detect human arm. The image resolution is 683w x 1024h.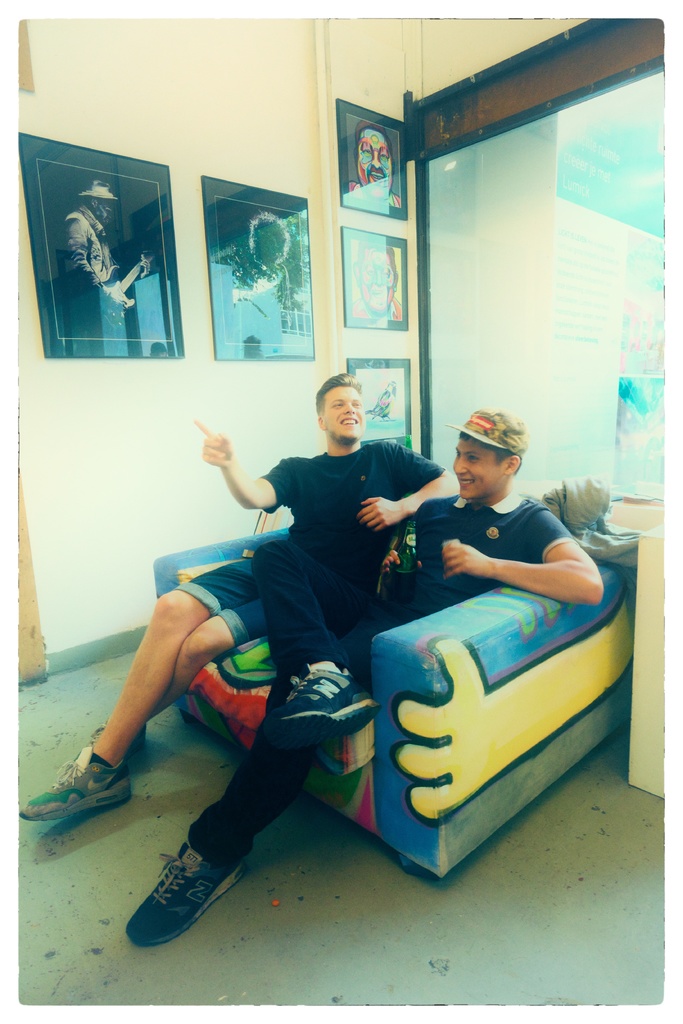
354, 440, 463, 533.
